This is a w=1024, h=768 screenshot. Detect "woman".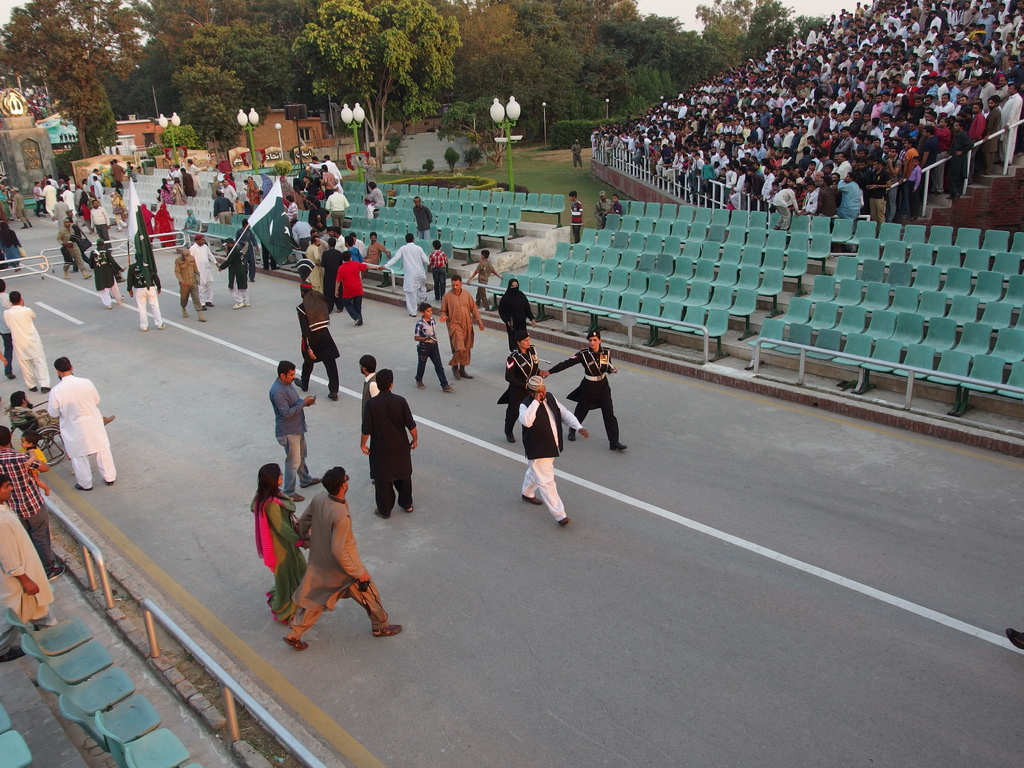
detection(160, 179, 172, 204).
